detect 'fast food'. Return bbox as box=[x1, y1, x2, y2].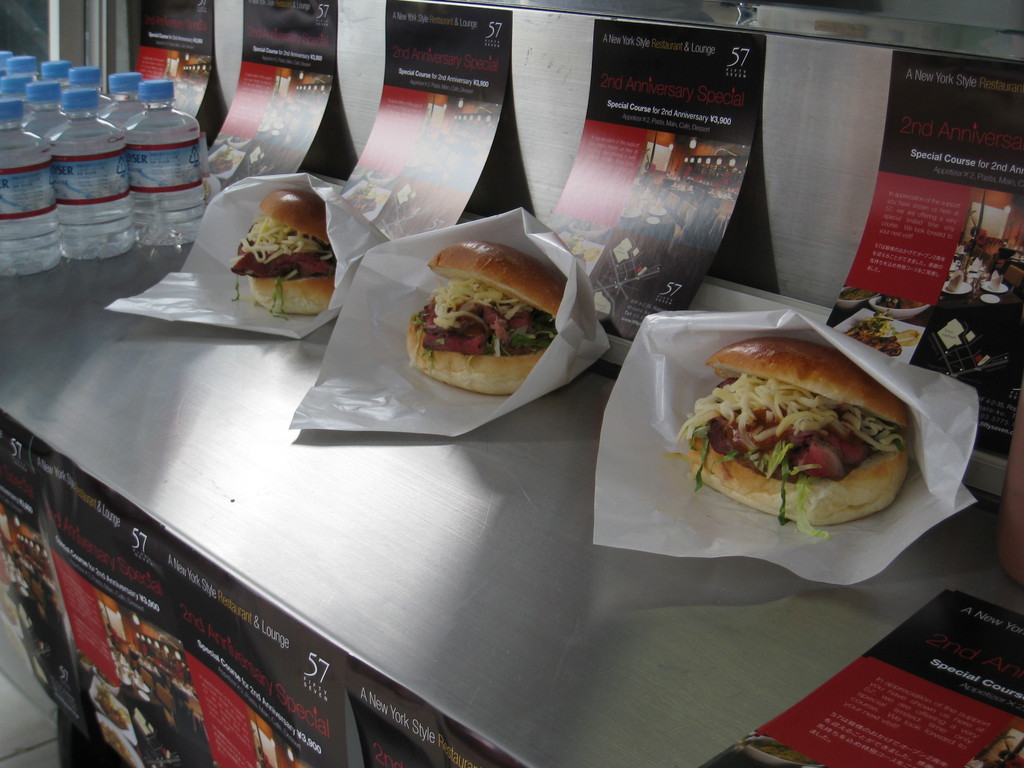
box=[97, 724, 133, 765].
